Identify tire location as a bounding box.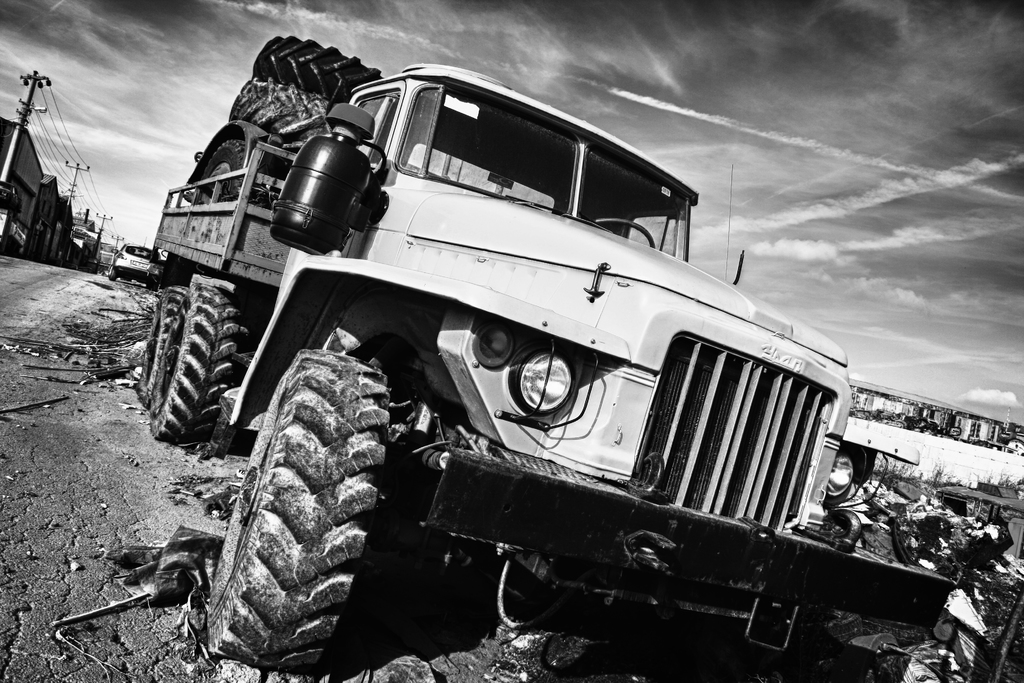
{"x1": 133, "y1": 279, "x2": 191, "y2": 397}.
